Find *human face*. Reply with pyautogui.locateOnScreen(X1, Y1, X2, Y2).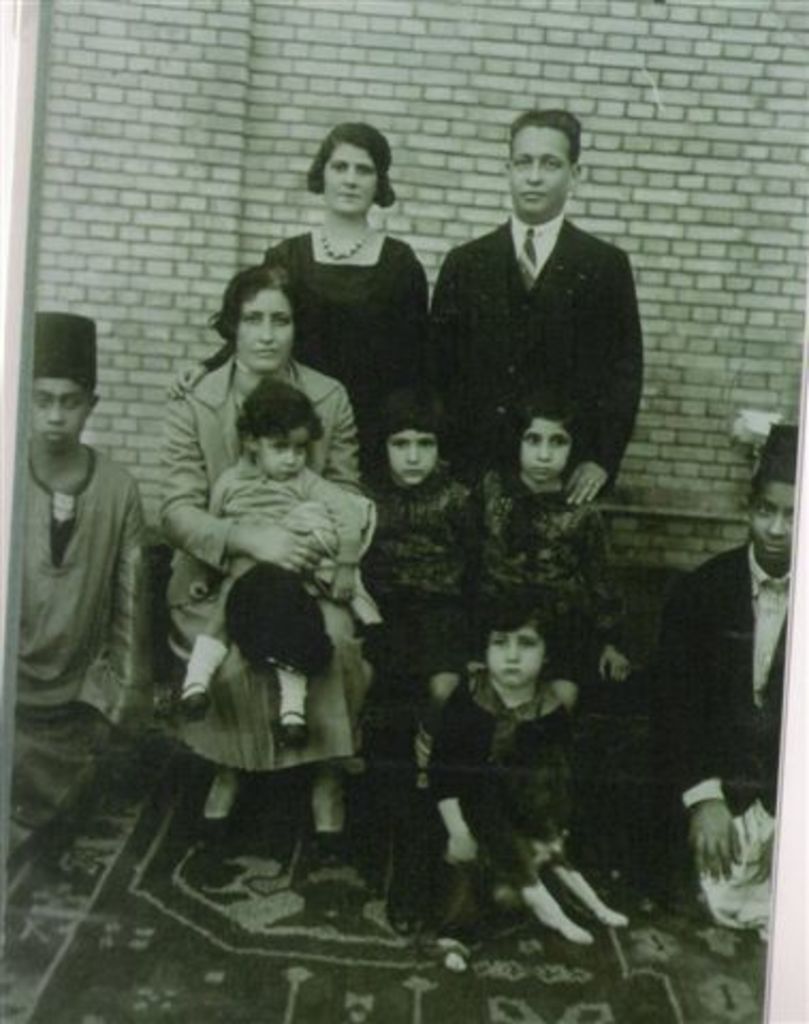
pyautogui.locateOnScreen(487, 625, 540, 683).
